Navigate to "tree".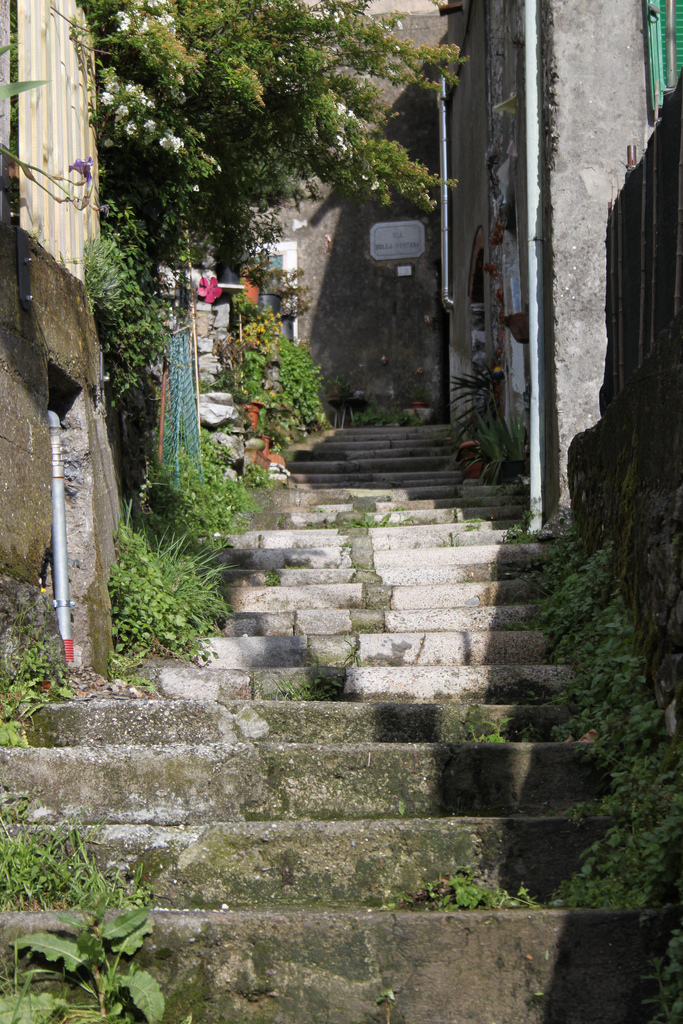
Navigation target: l=127, t=0, r=471, b=213.
